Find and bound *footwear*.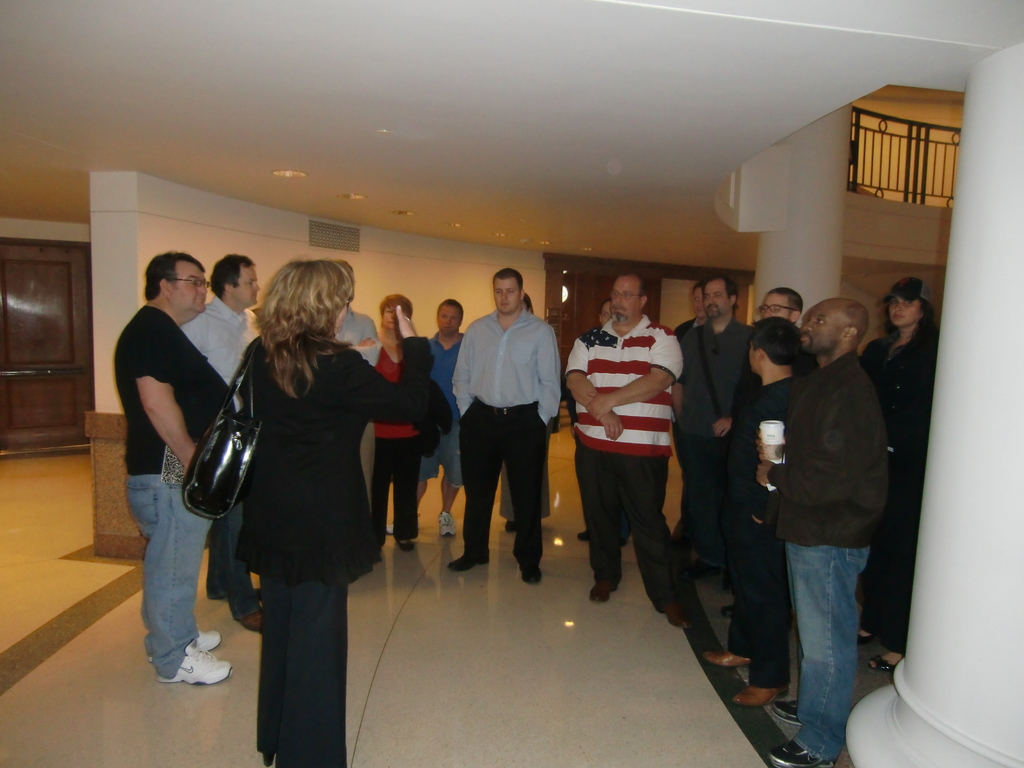
Bound: bbox=[436, 516, 454, 537].
